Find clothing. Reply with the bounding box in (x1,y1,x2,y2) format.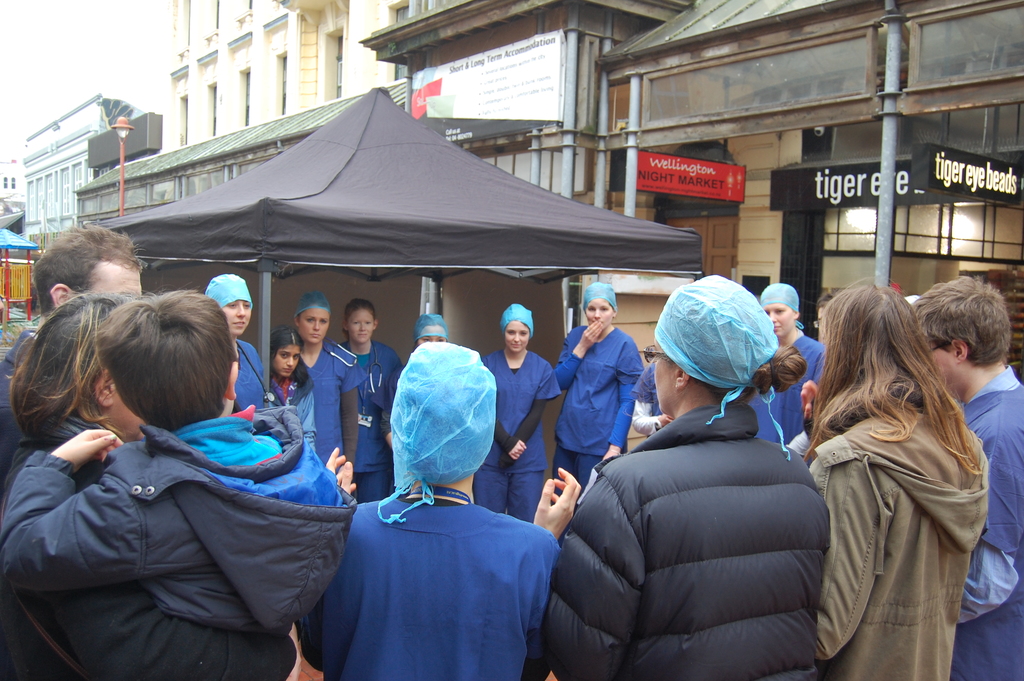
(291,338,368,454).
